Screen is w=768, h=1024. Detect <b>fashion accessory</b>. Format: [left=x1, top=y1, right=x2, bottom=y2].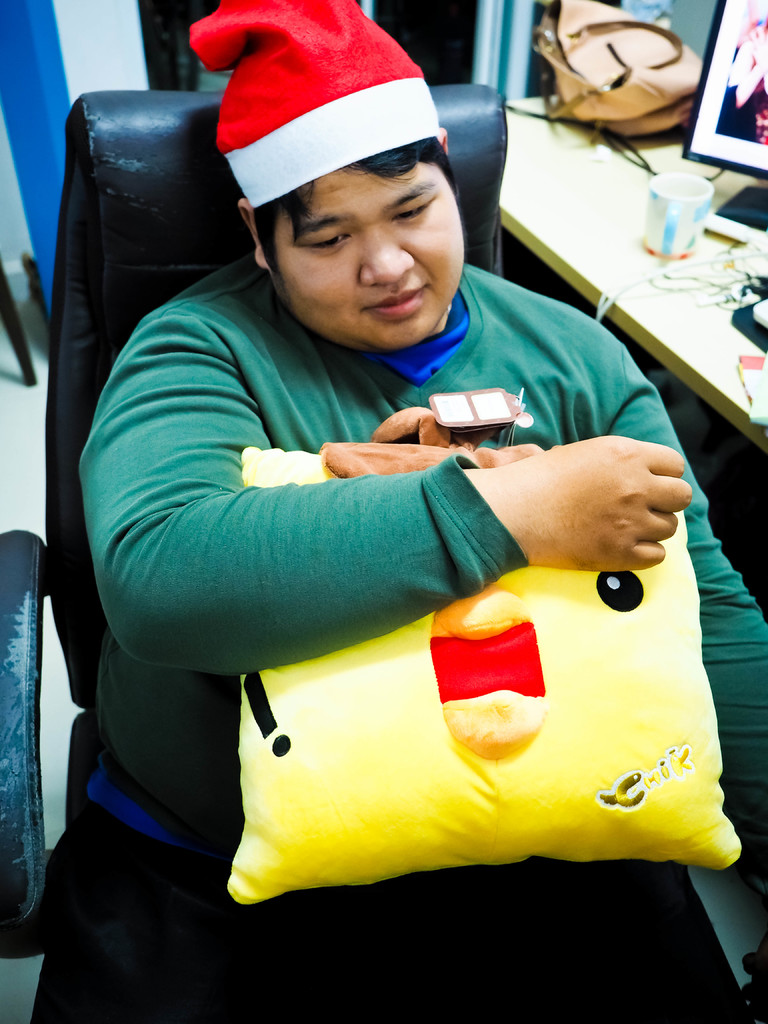
[left=508, top=1, right=708, bottom=174].
